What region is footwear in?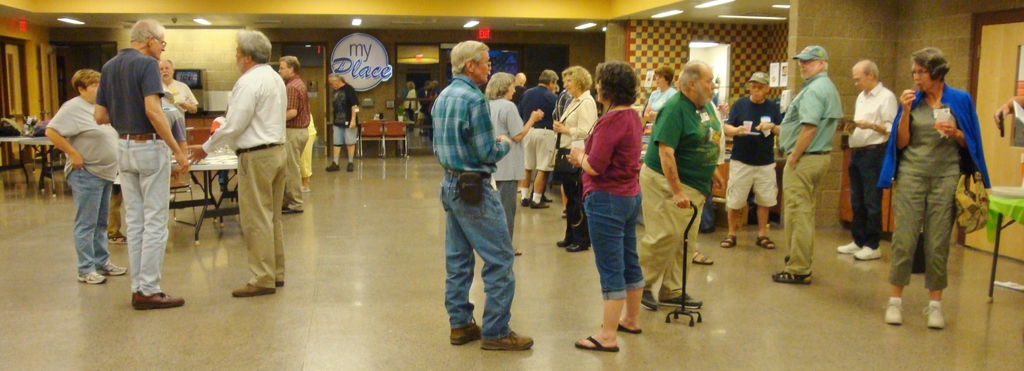
<bbox>513, 248, 524, 257</bbox>.
